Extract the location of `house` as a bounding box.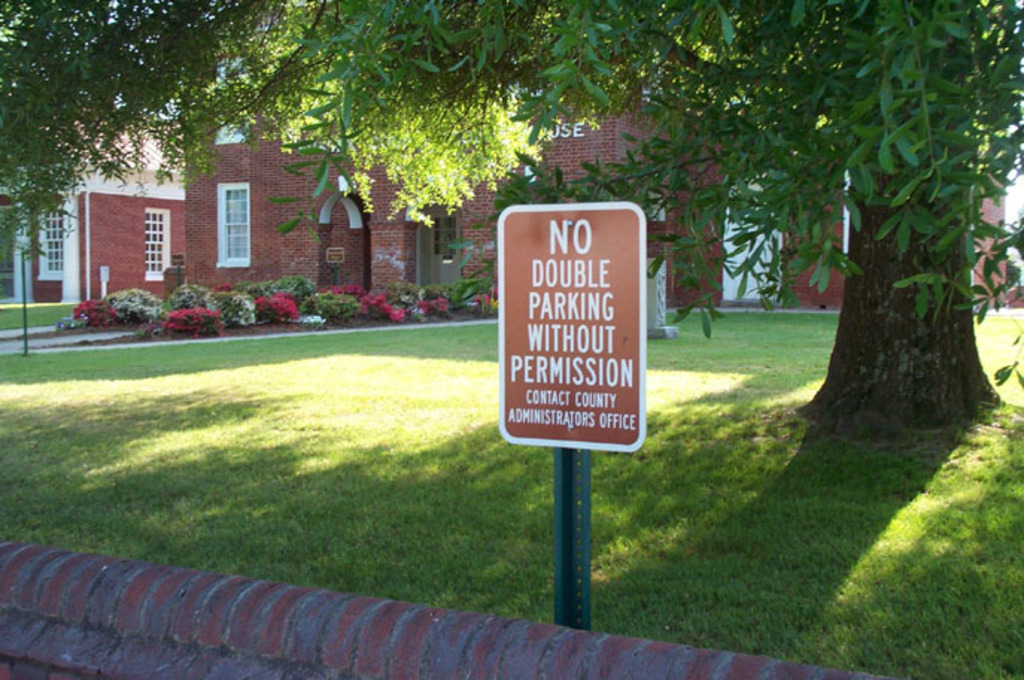
l=28, t=76, r=1011, b=301.
